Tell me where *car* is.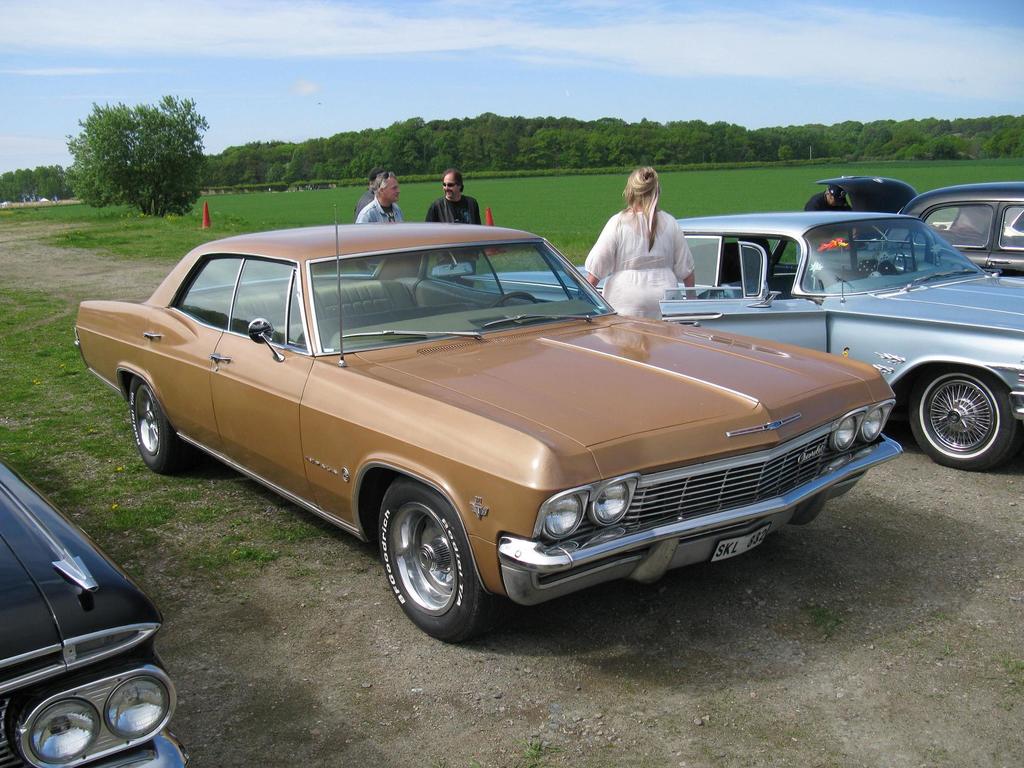
*car* is at l=474, t=196, r=1023, b=471.
